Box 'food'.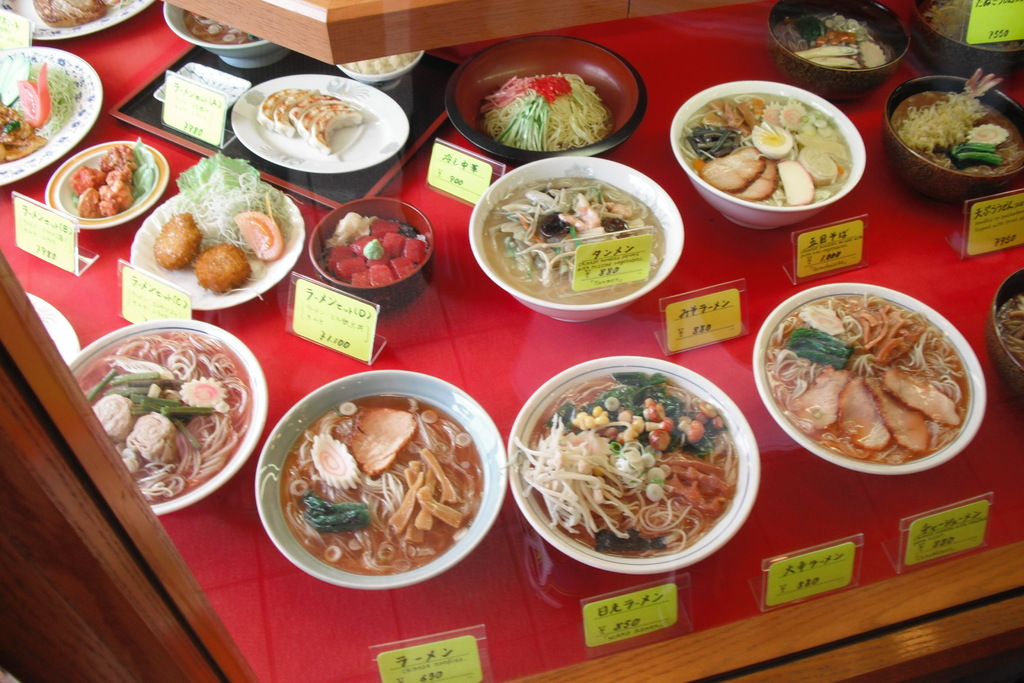
rect(154, 152, 306, 304).
